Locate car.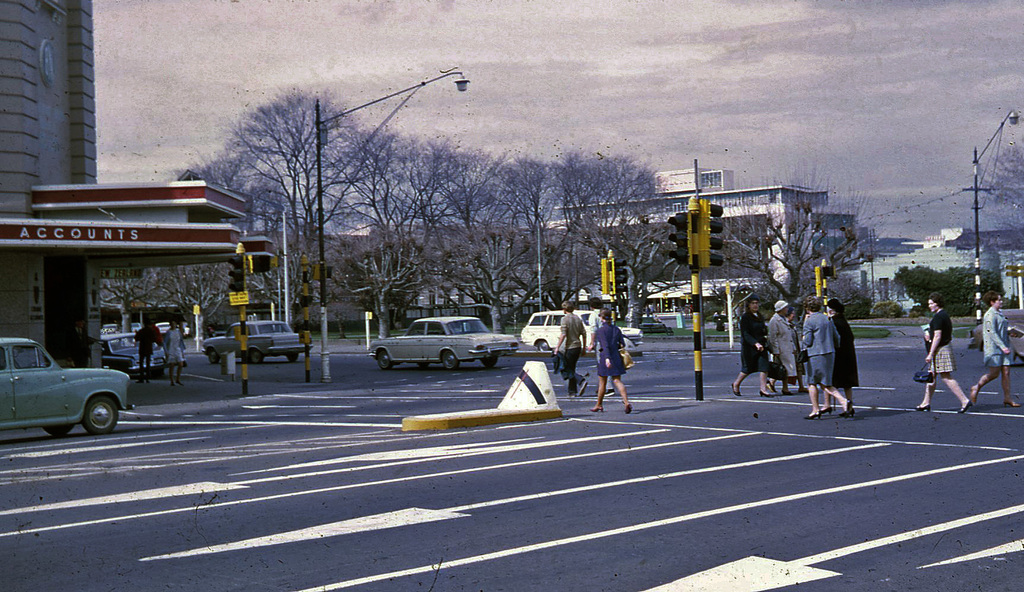
Bounding box: x1=515 y1=306 x2=639 y2=352.
